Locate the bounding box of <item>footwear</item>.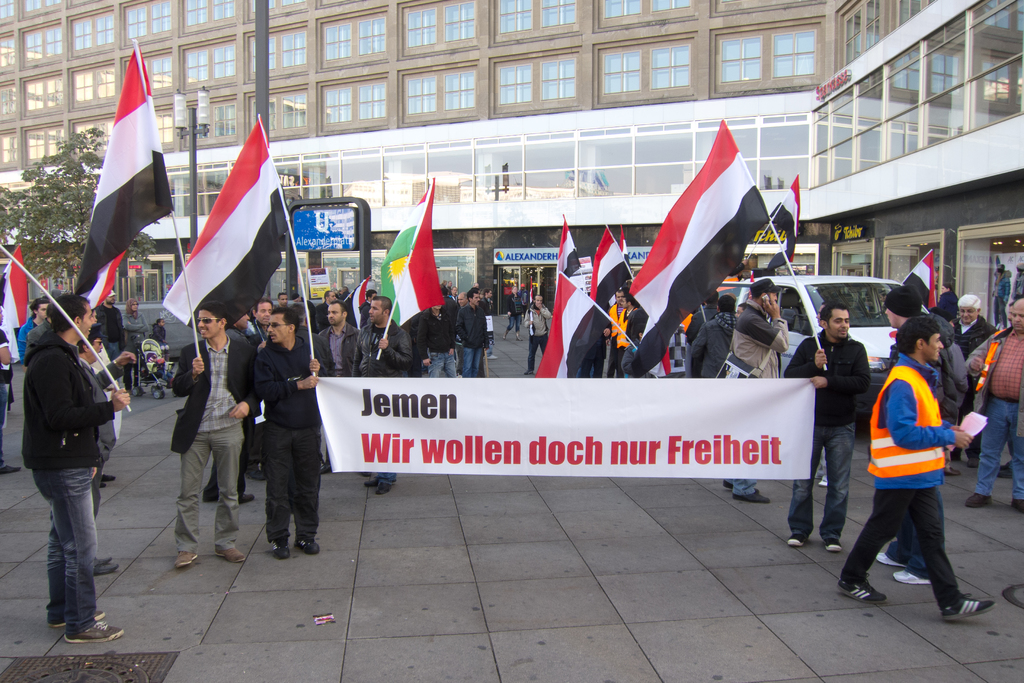
Bounding box: 47:604:104:625.
